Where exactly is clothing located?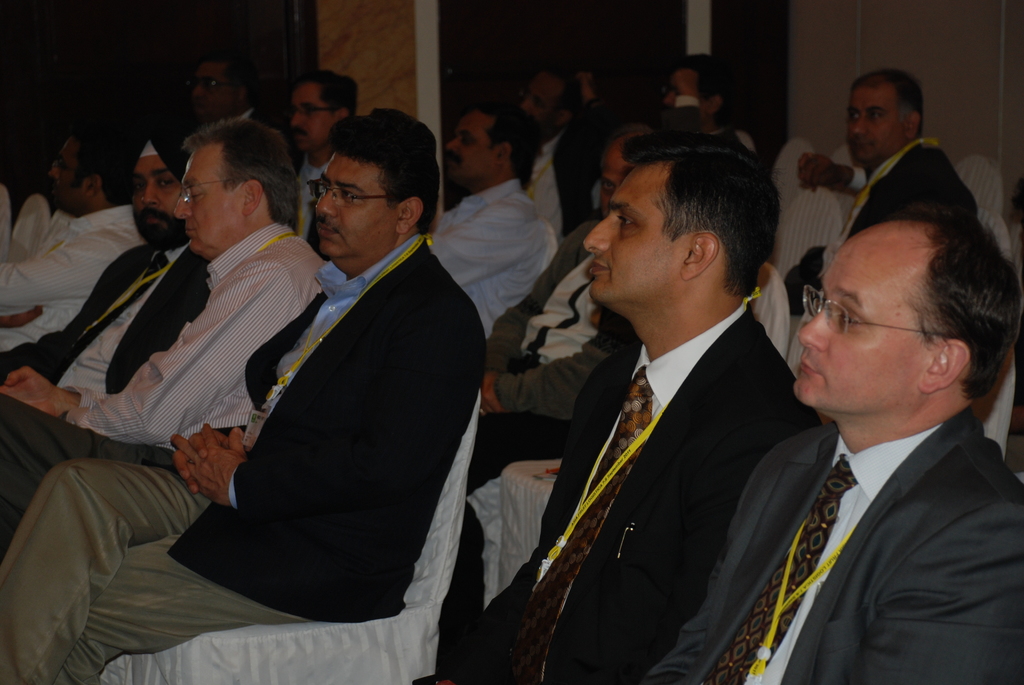
Its bounding box is [x1=497, y1=227, x2=823, y2=684].
